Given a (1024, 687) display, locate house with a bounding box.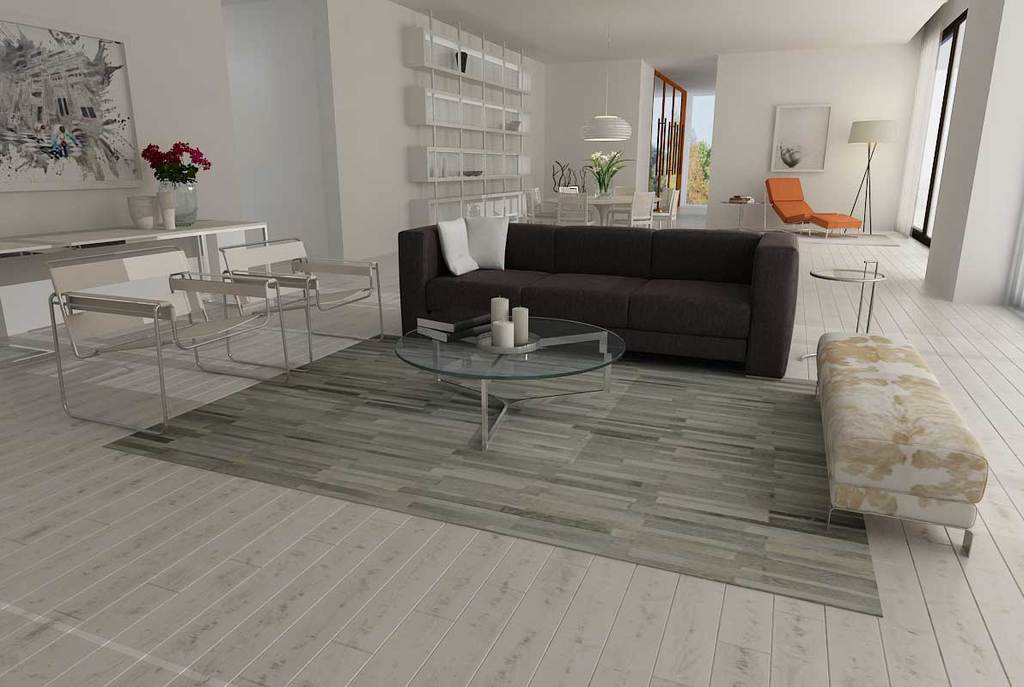
Located: [2, 0, 1023, 686].
